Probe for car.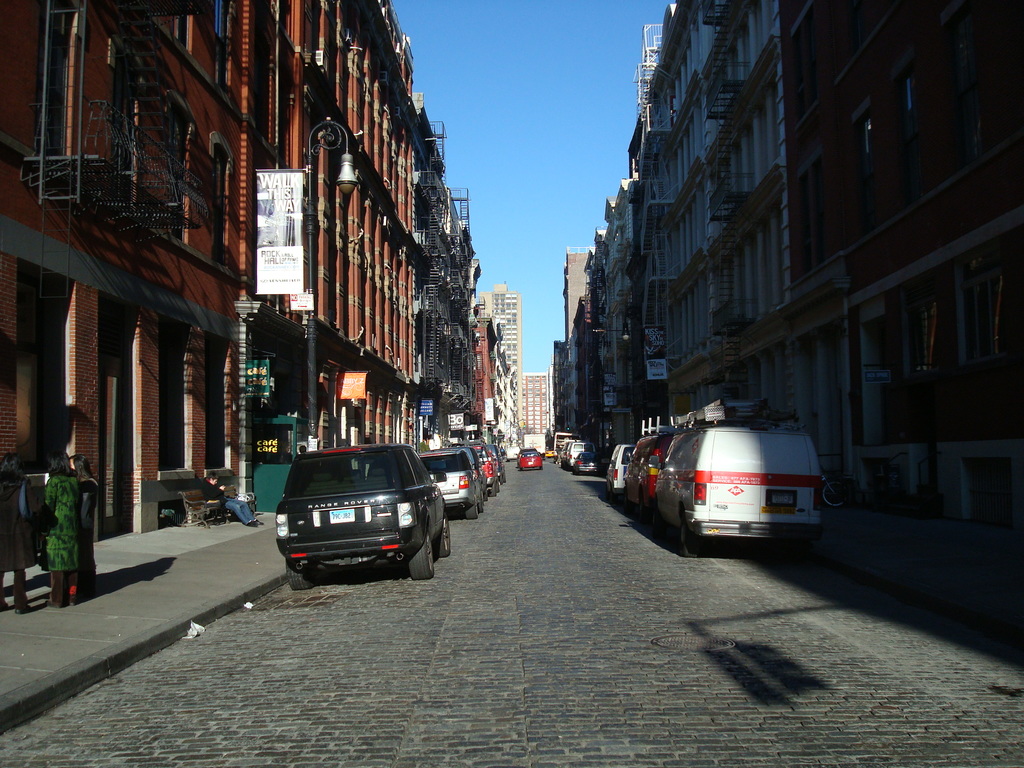
Probe result: Rect(573, 451, 602, 476).
